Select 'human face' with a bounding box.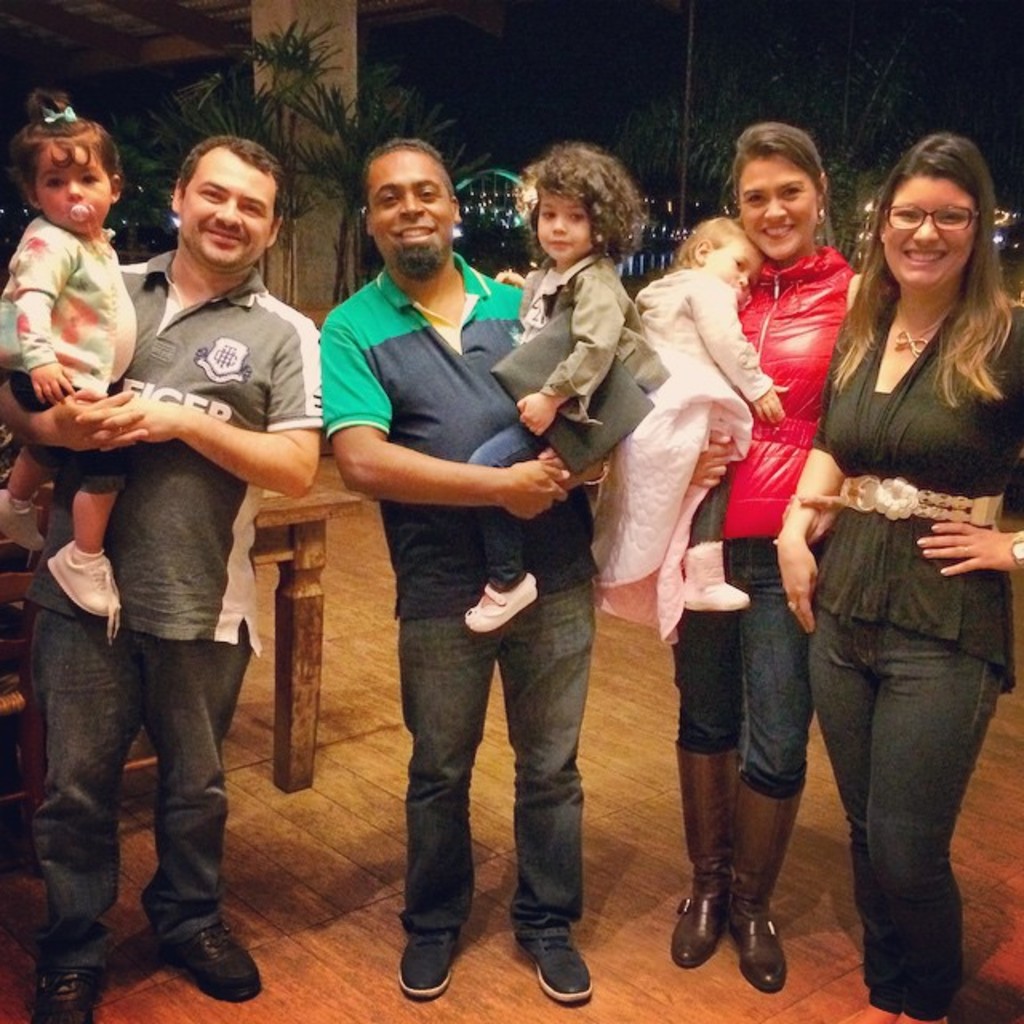
detection(882, 171, 971, 285).
